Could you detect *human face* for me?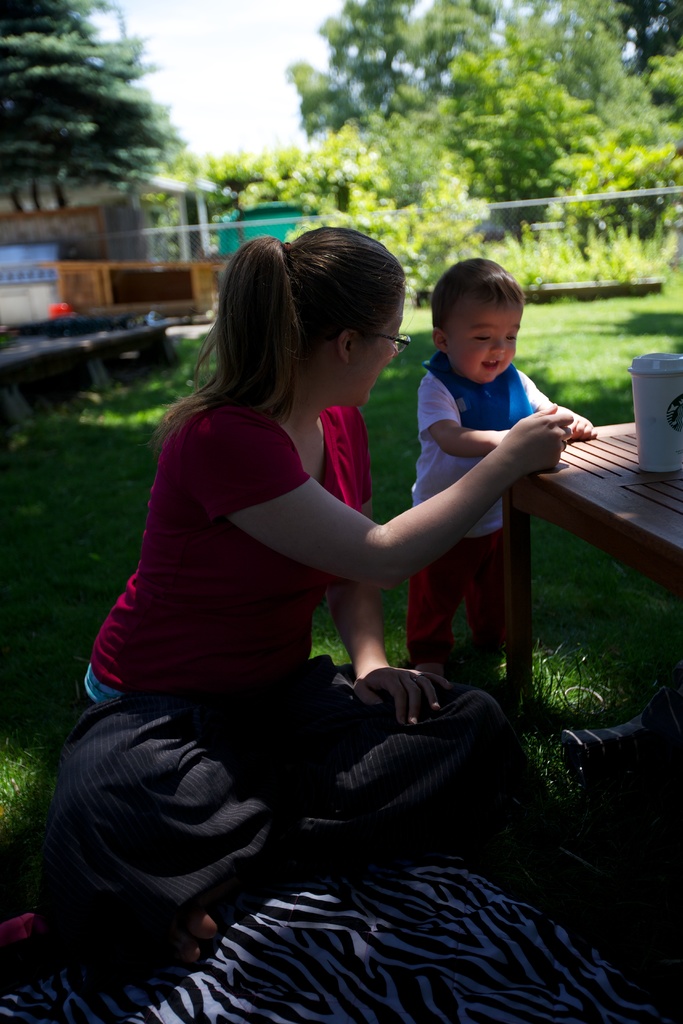
Detection result: <box>442,301,518,383</box>.
